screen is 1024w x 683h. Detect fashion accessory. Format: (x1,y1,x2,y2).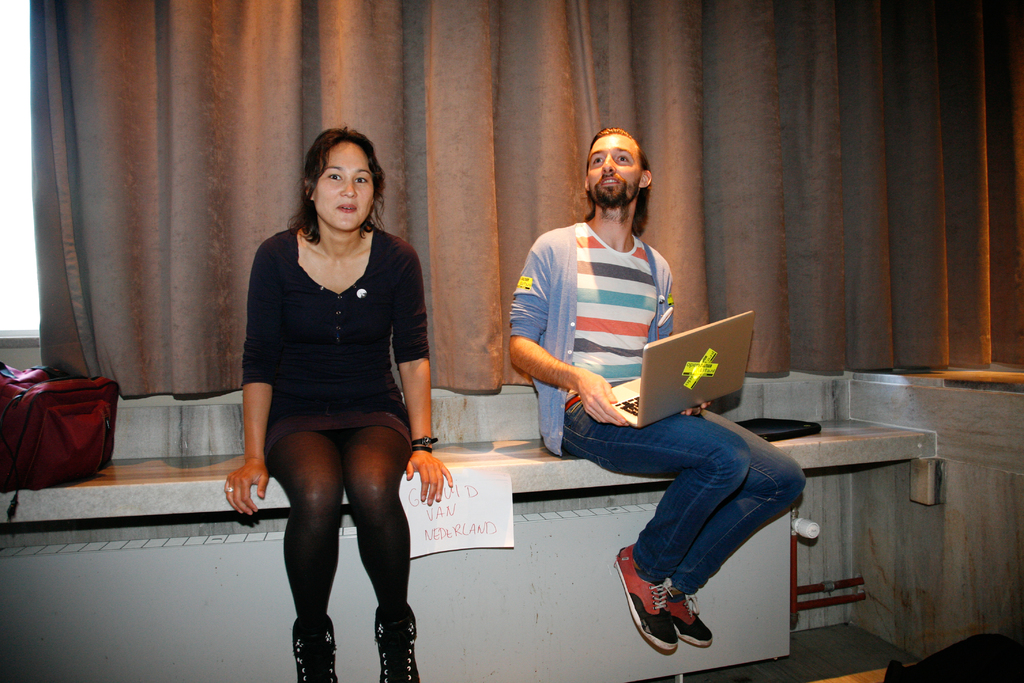
(665,591,716,646).
